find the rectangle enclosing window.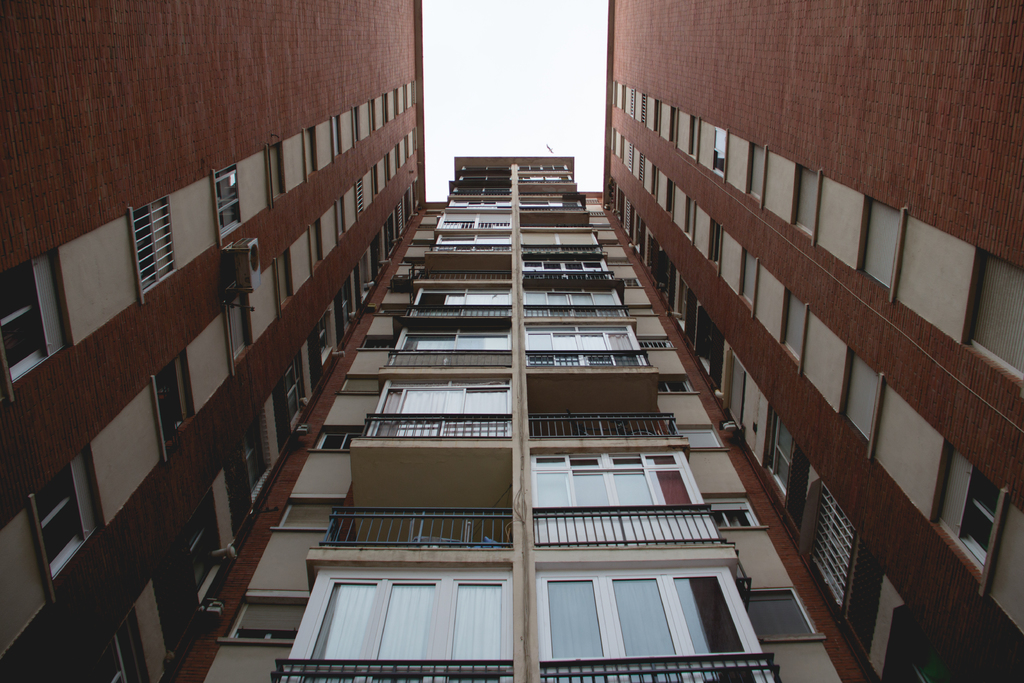
(left=368, top=375, right=512, bottom=444).
